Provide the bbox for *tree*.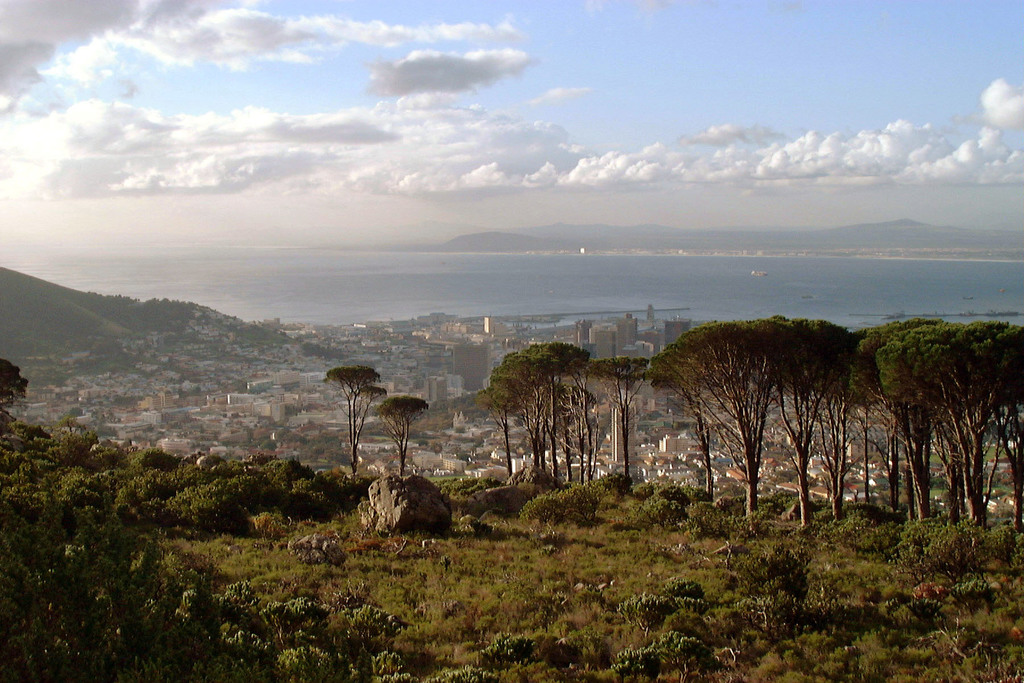
{"left": 325, "top": 365, "right": 384, "bottom": 473}.
